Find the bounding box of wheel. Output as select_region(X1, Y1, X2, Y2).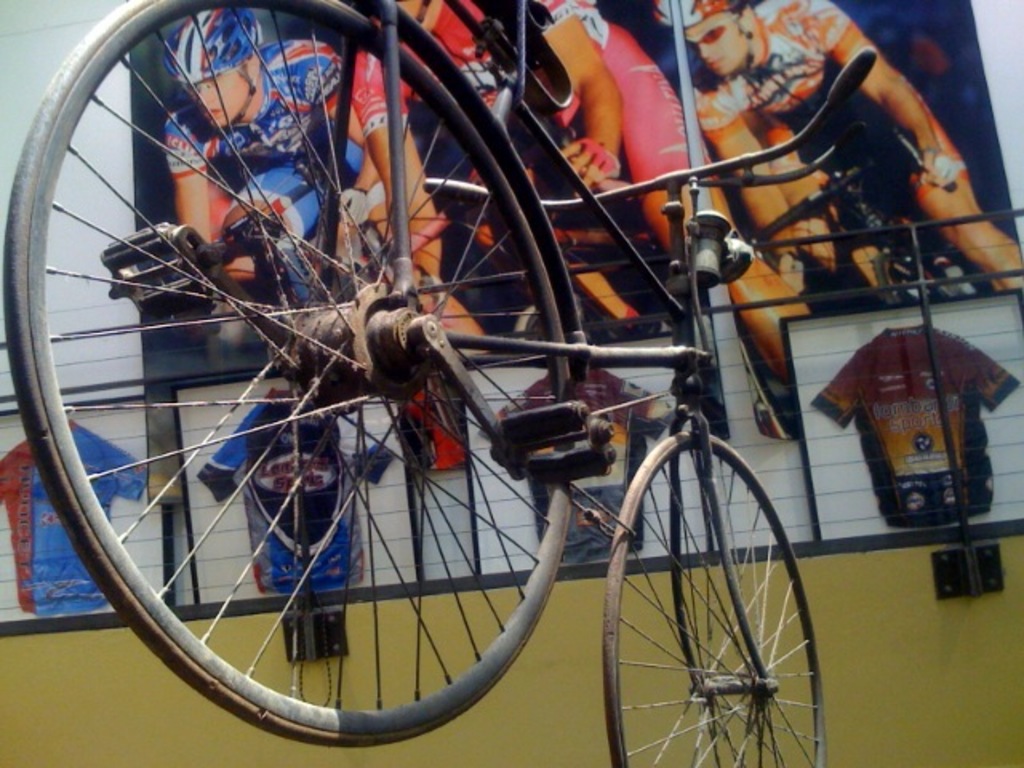
select_region(518, 301, 554, 360).
